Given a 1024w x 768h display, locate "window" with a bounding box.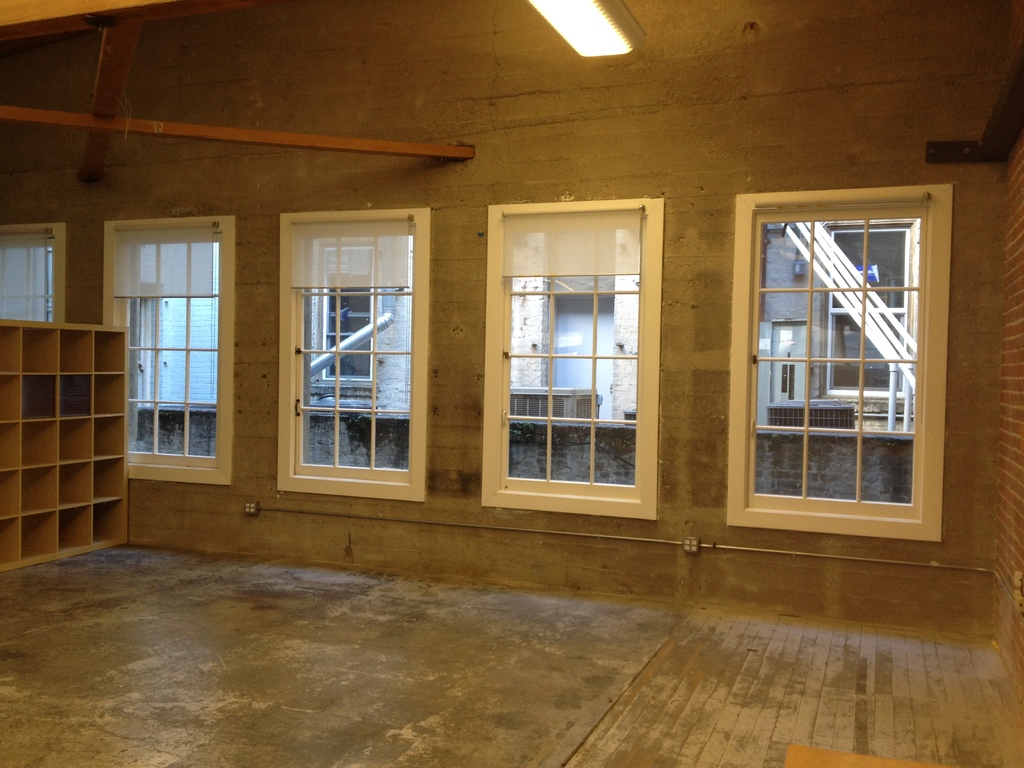
Located: x1=481 y1=198 x2=663 y2=516.
